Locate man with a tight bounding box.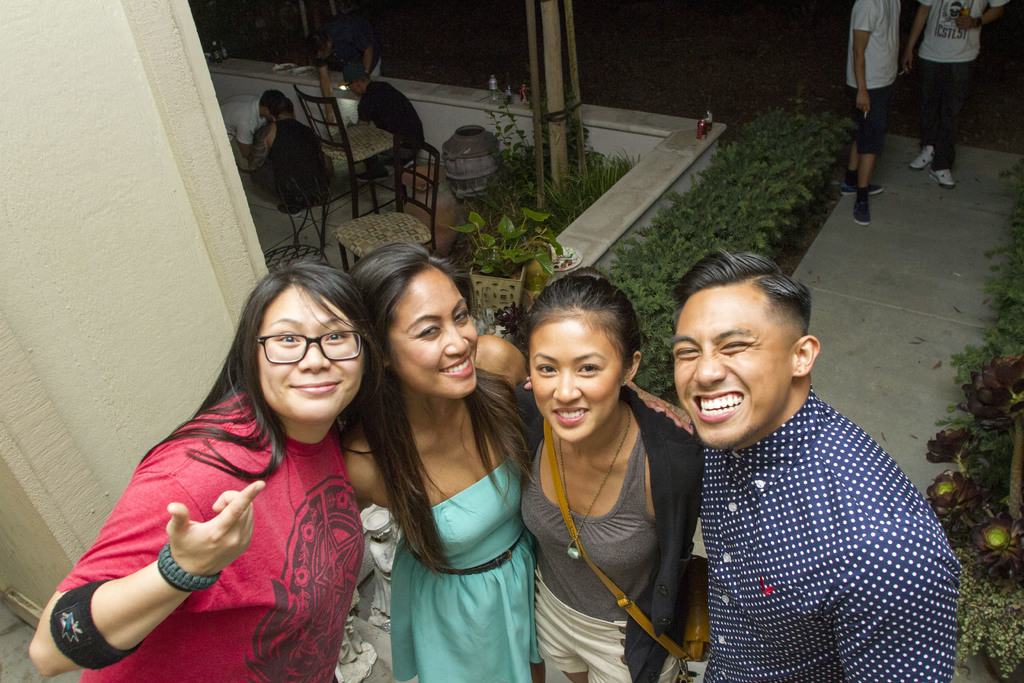
<bbox>305, 22, 379, 122</bbox>.
